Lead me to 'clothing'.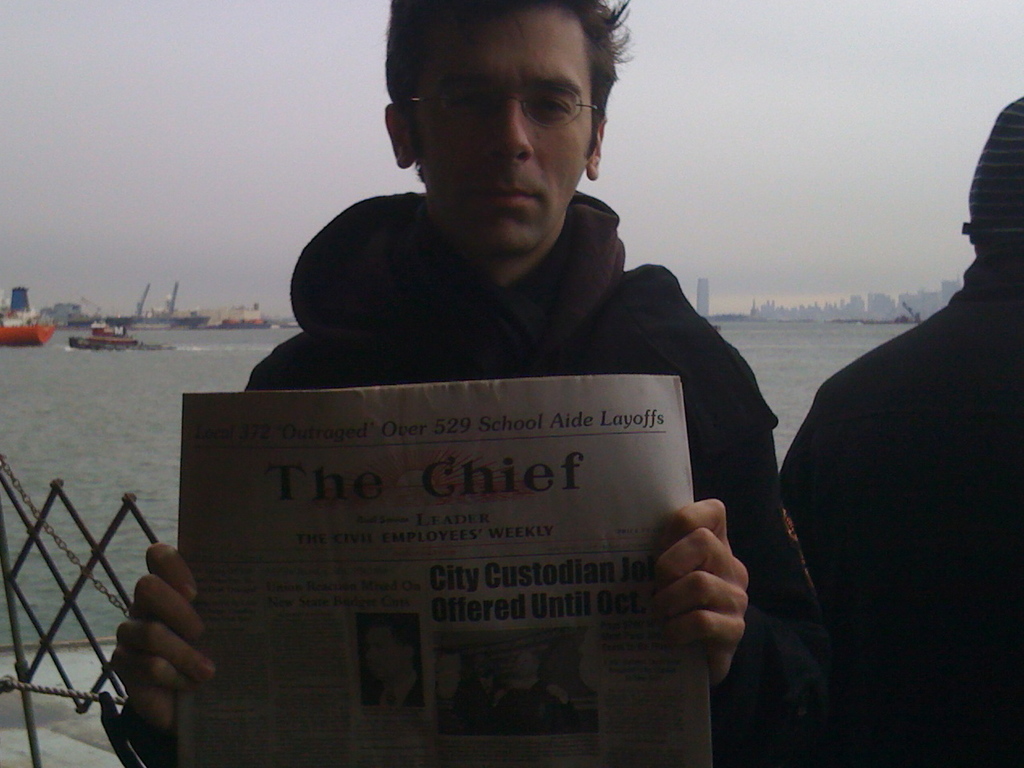
Lead to {"x1": 775, "y1": 262, "x2": 1023, "y2": 767}.
